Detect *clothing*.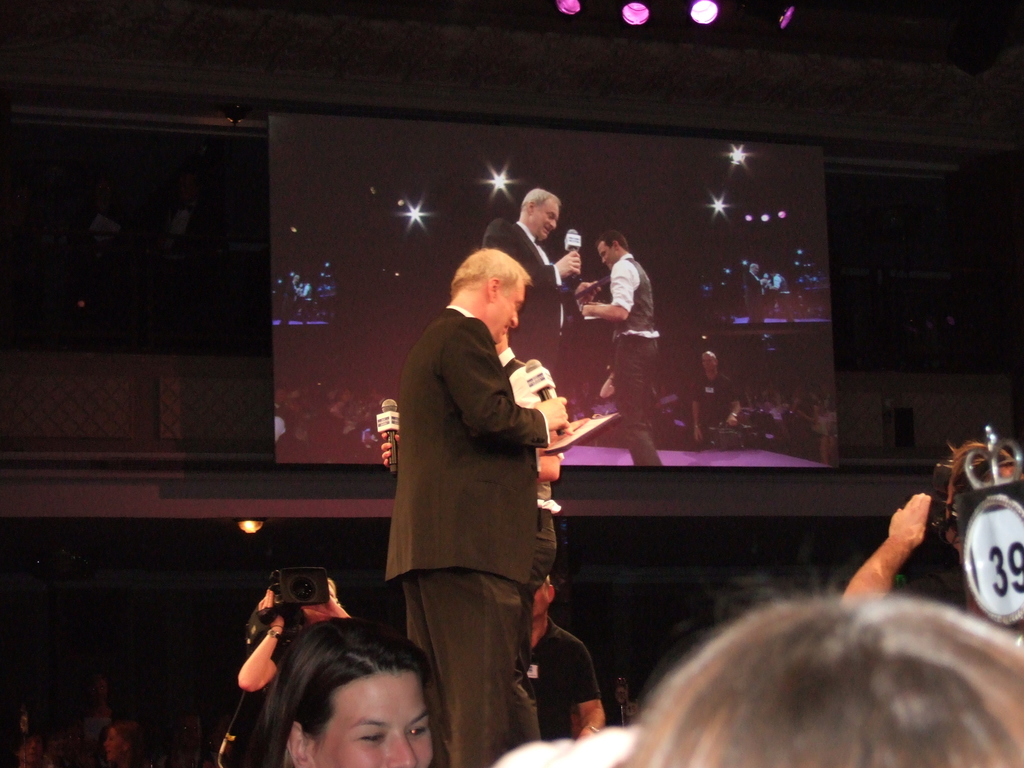
Detected at select_region(84, 211, 124, 257).
